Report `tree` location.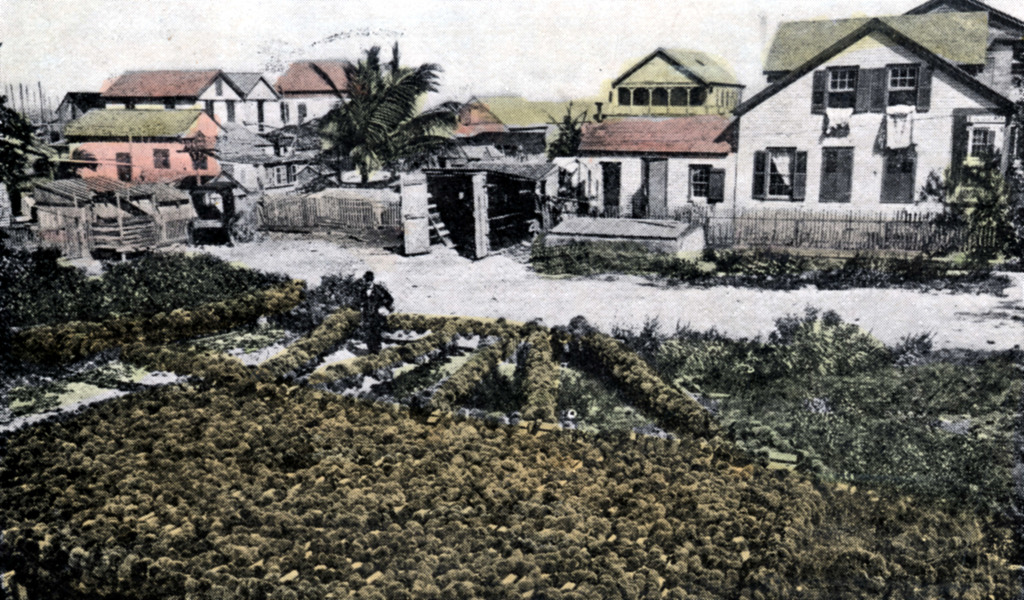
Report: 916,133,1023,255.
